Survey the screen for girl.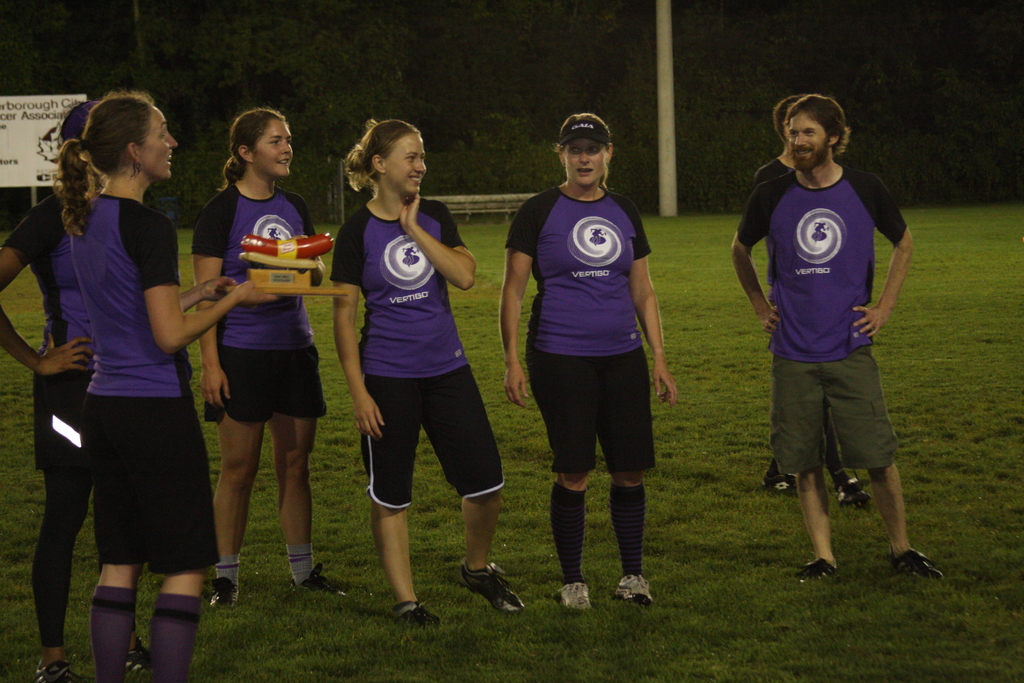
Survey found: x1=204, y1=109, x2=358, y2=616.
